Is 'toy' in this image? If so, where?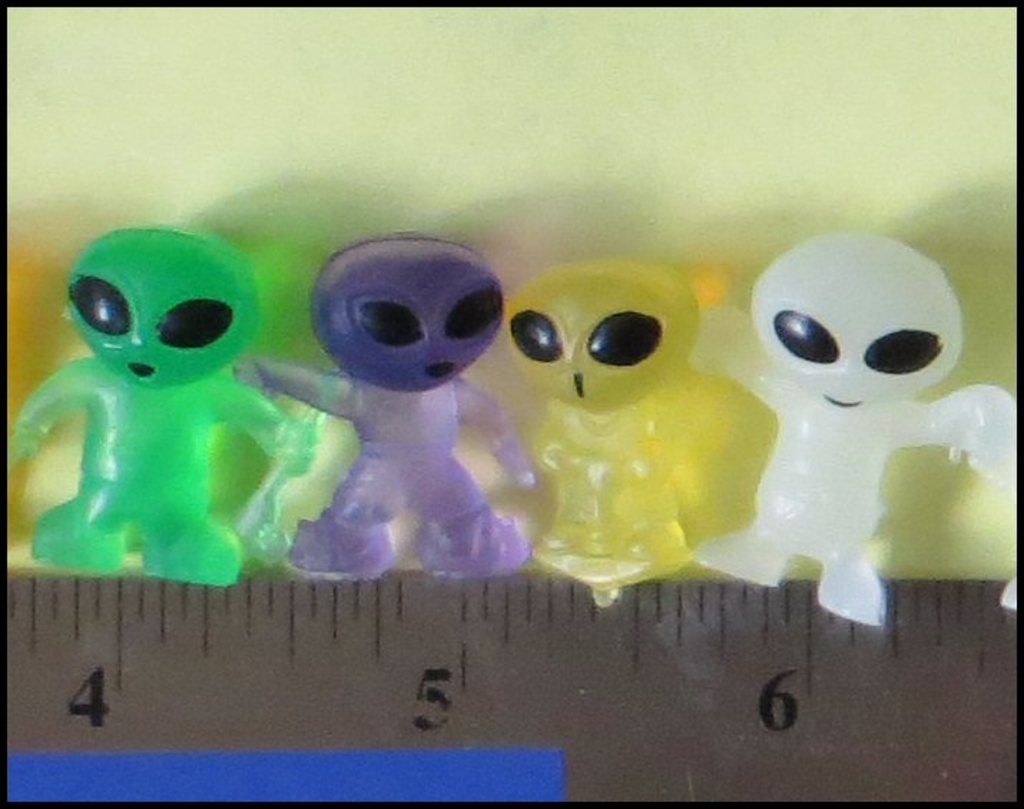
Yes, at <box>500,263,718,578</box>.
